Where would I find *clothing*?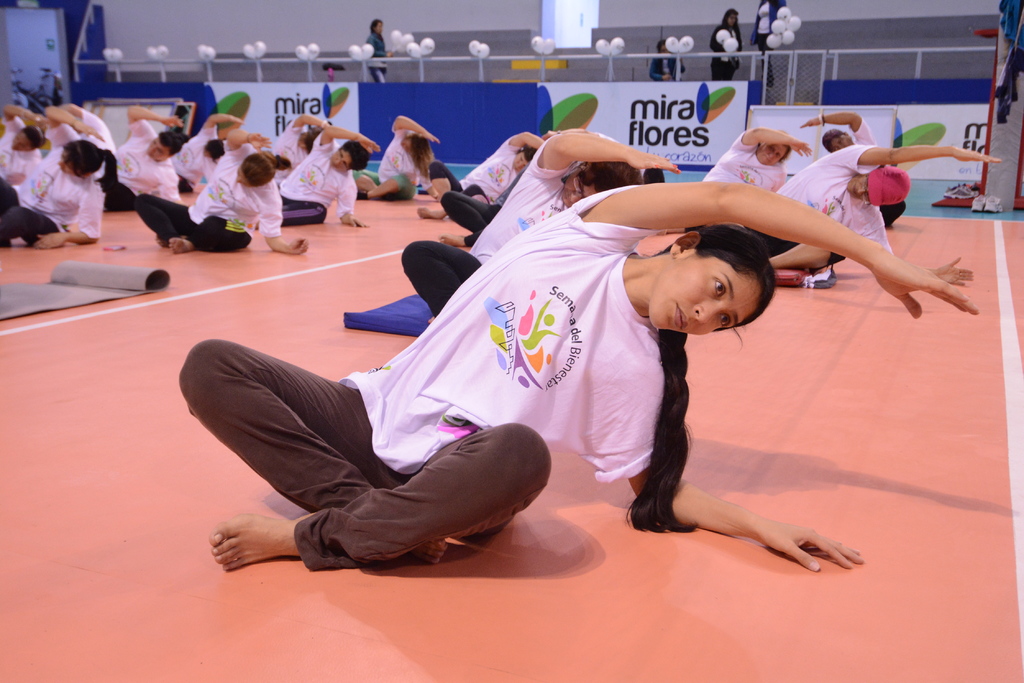
At l=752, t=0, r=789, b=81.
